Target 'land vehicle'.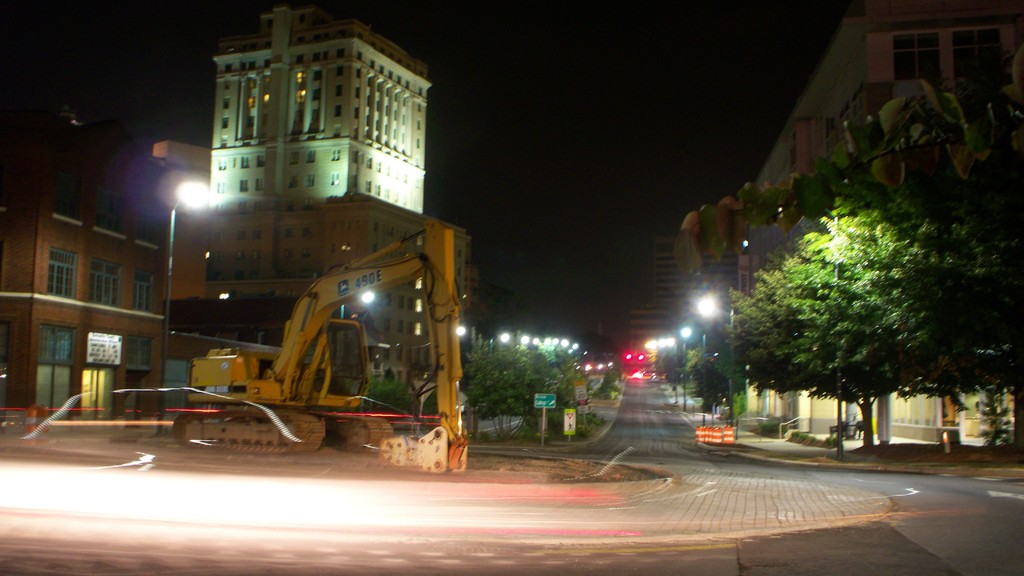
Target region: <box>166,204,474,473</box>.
